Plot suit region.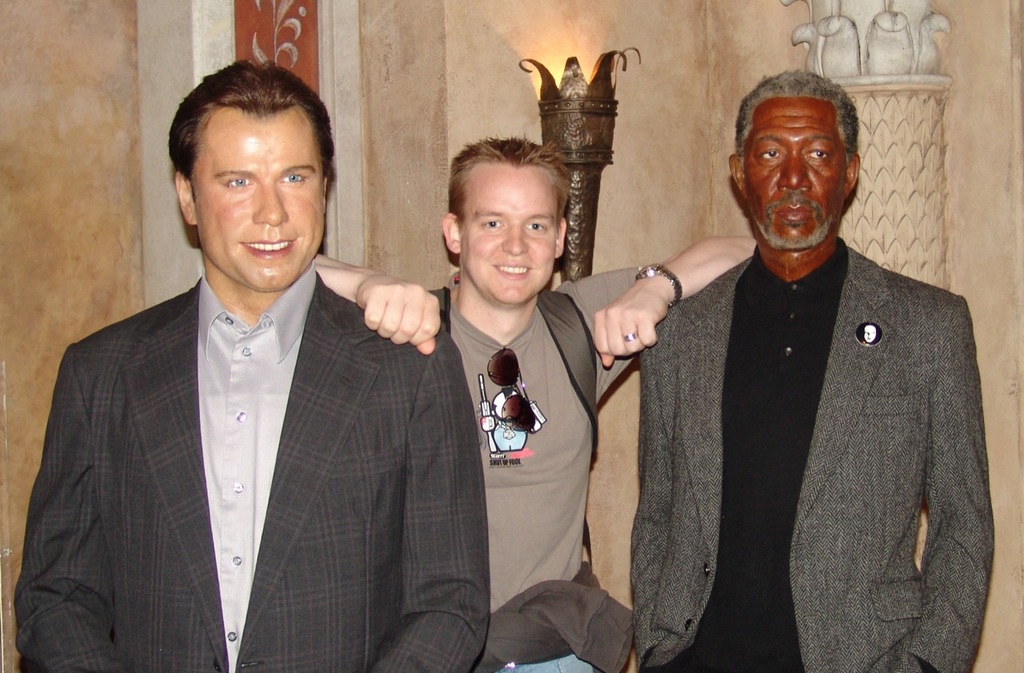
Plotted at 14, 260, 492, 672.
